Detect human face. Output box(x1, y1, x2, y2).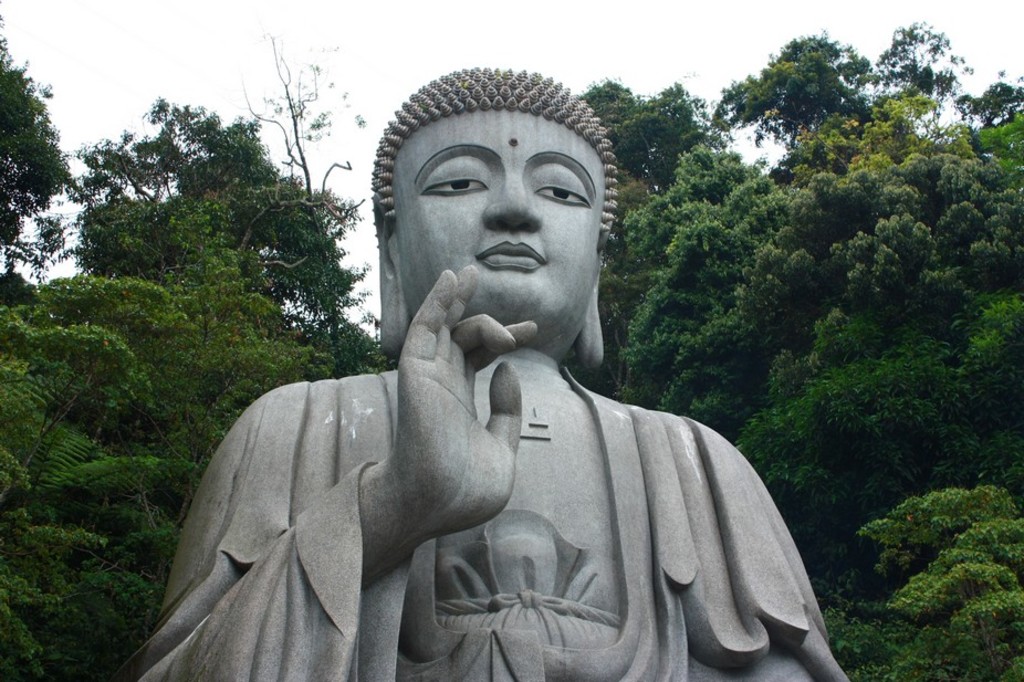
box(395, 108, 605, 352).
